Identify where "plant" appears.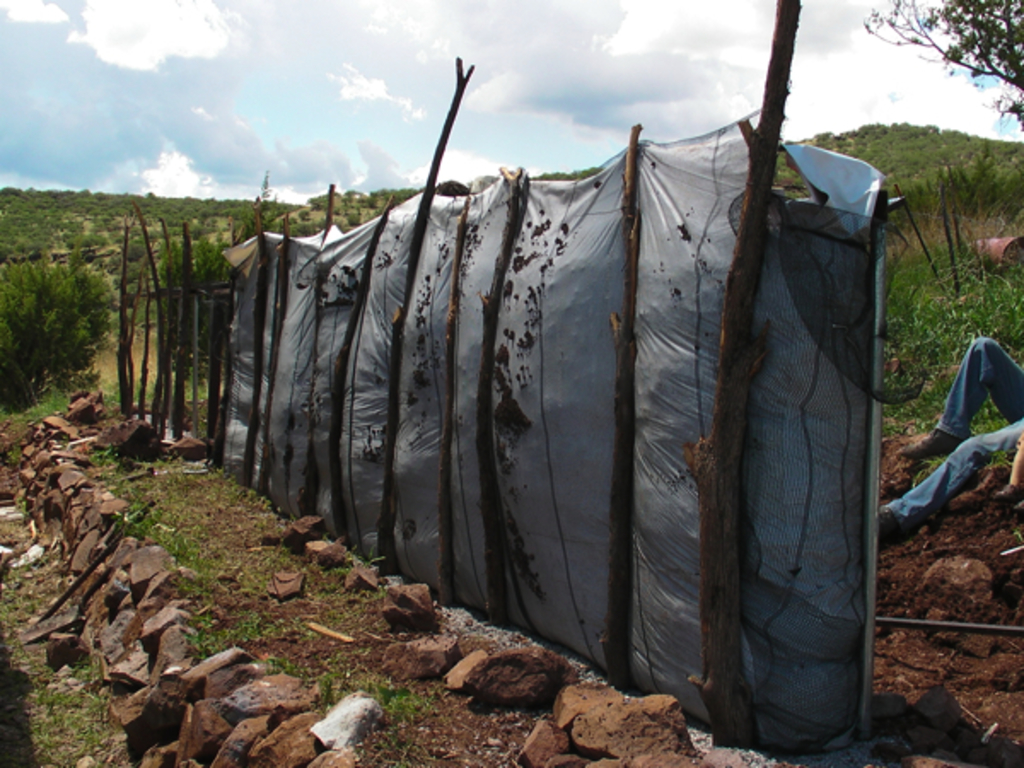
Appears at BBox(0, 249, 121, 415).
